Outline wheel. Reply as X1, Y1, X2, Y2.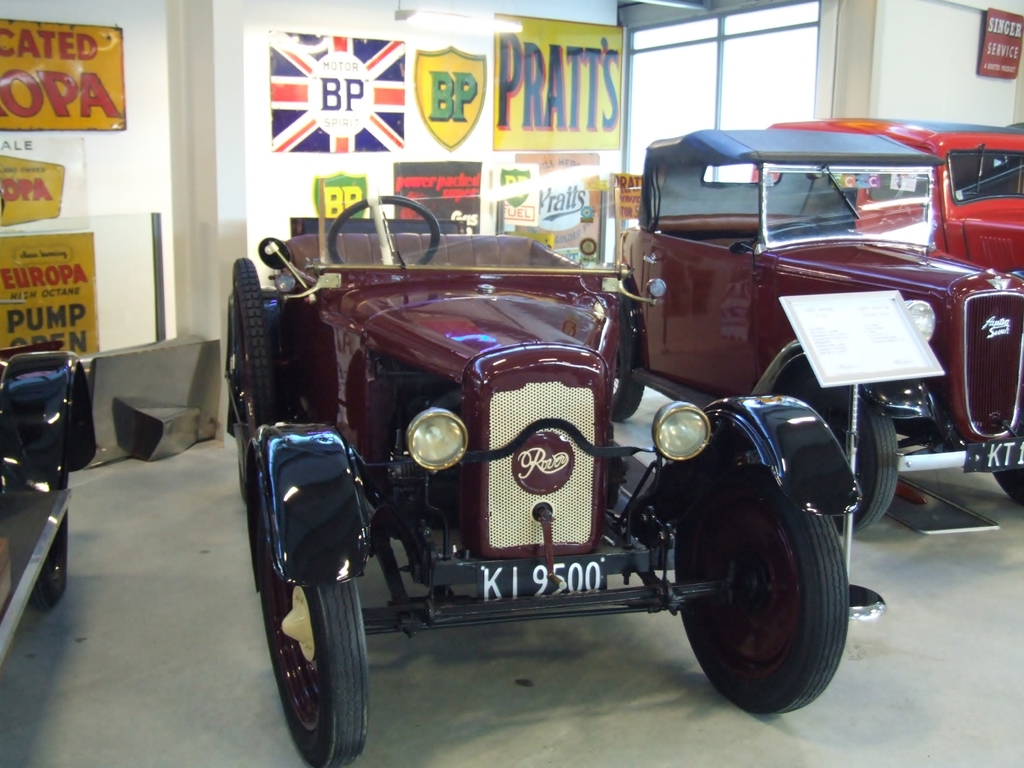
675, 467, 851, 715.
